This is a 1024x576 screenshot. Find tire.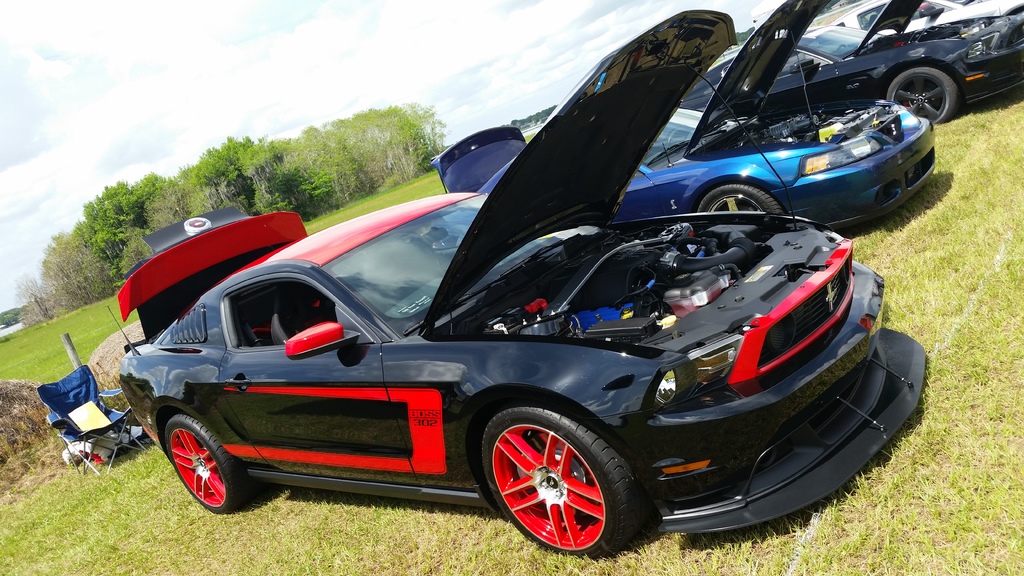
Bounding box: detection(164, 417, 246, 513).
